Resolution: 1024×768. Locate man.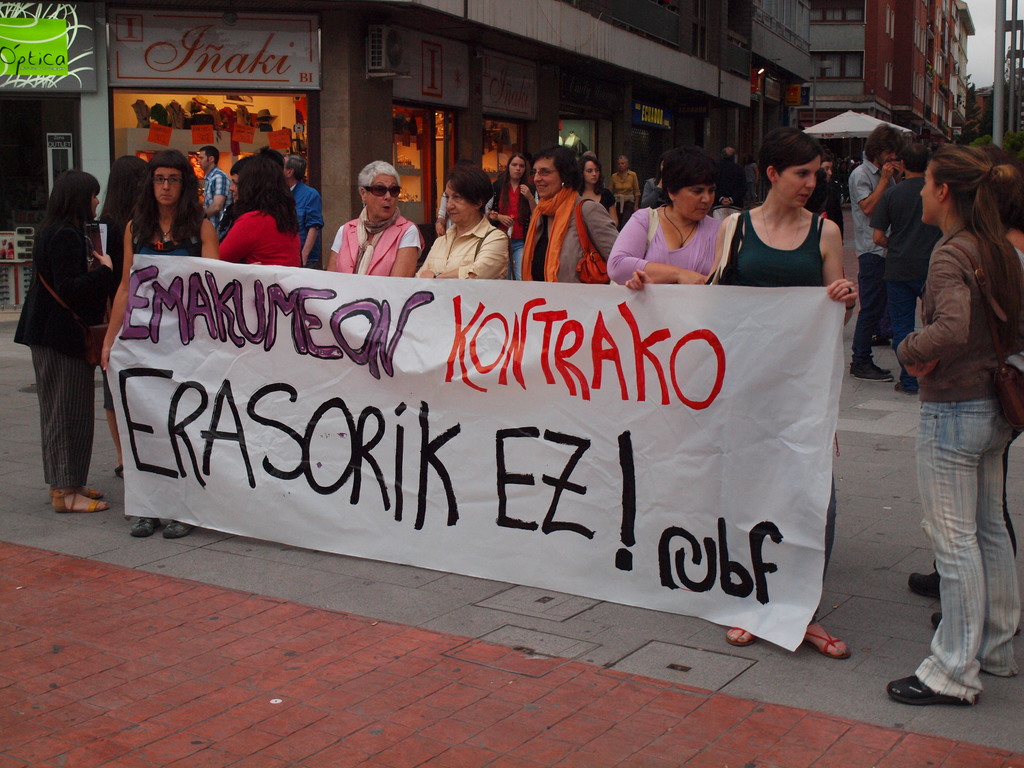
x1=870 y1=141 x2=943 y2=393.
